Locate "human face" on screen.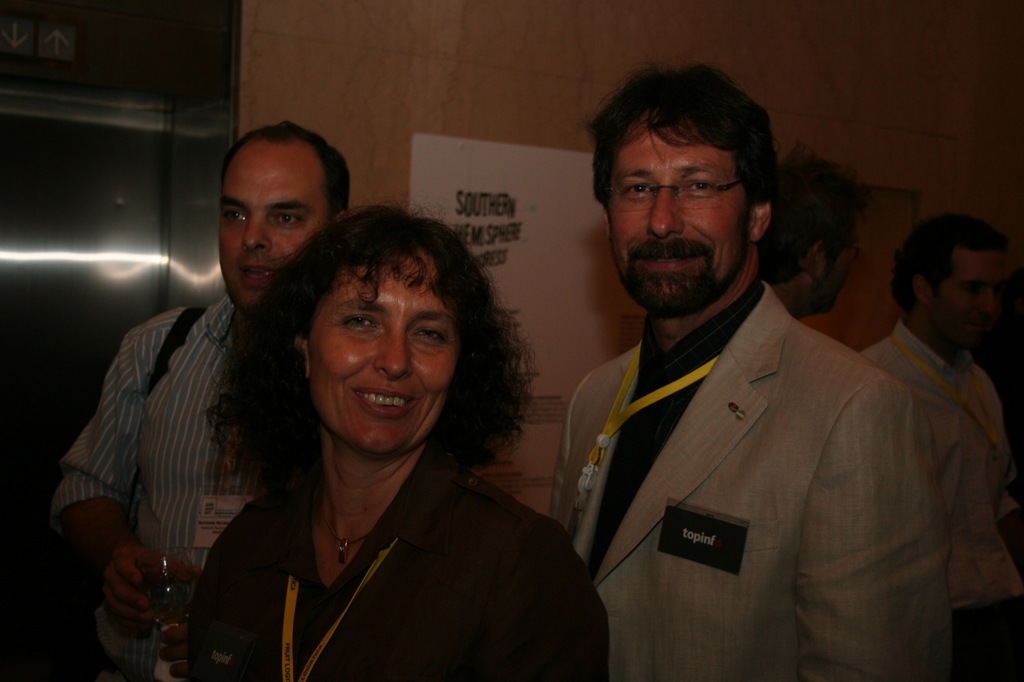
On screen at (left=821, top=234, right=852, bottom=310).
